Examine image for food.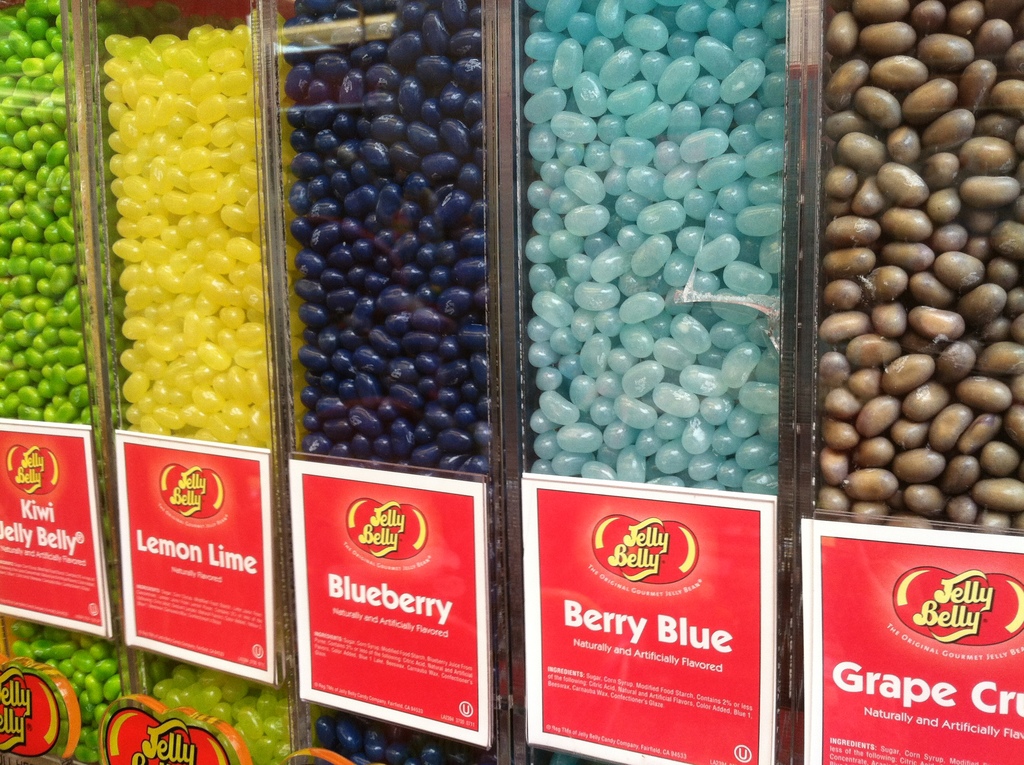
Examination result: (left=803, top=16, right=1016, bottom=575).
